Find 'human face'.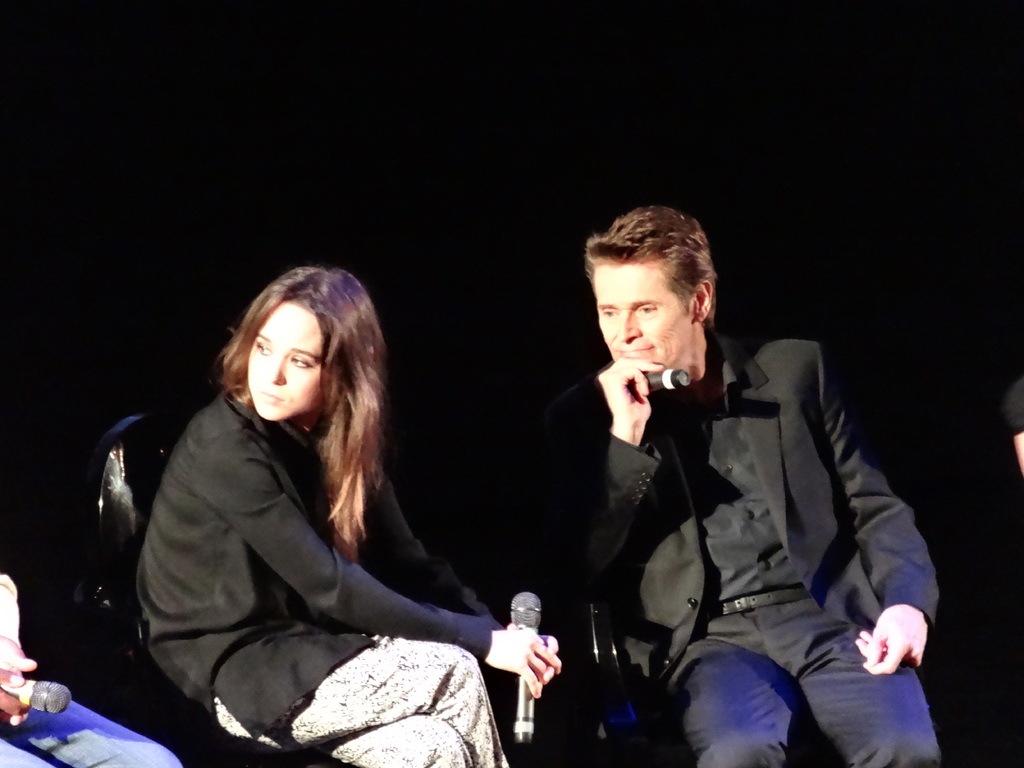
[left=591, top=262, right=692, bottom=365].
